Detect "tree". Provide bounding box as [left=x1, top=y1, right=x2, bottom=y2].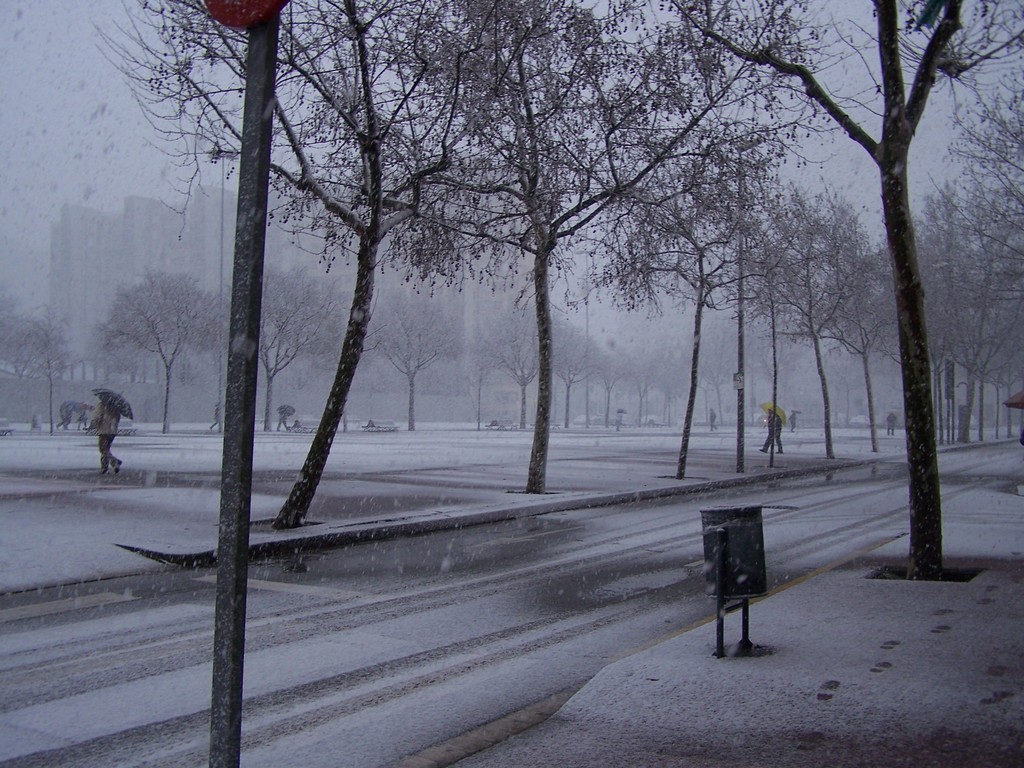
[left=461, top=299, right=511, bottom=435].
